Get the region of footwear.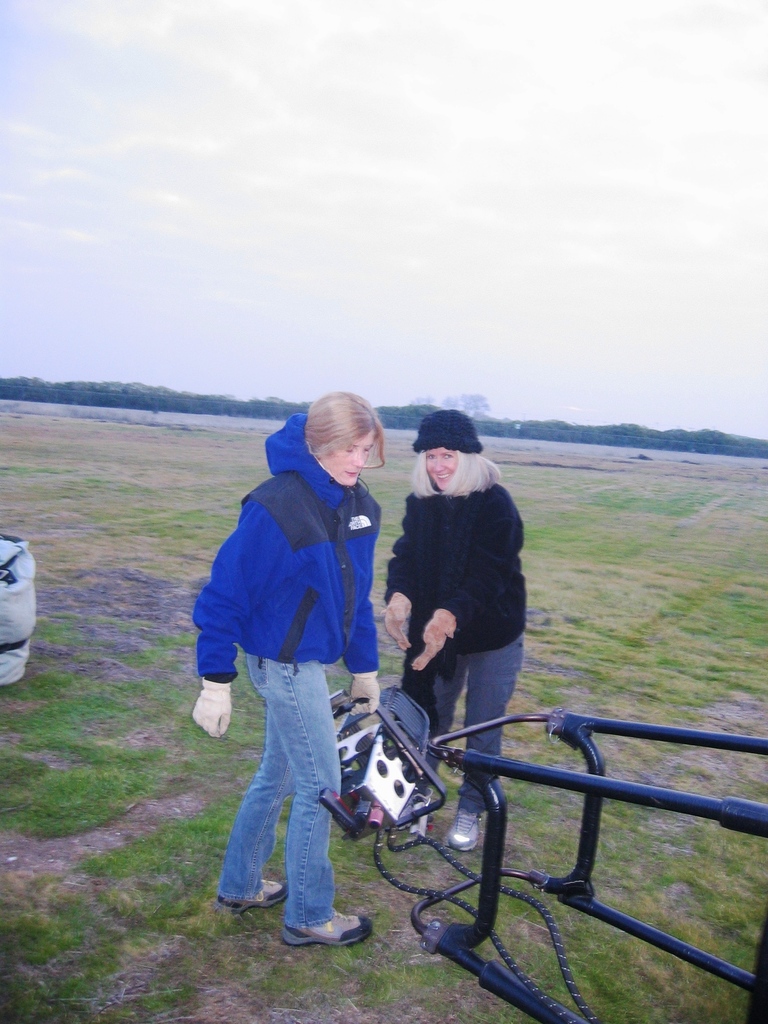
<bbox>447, 806, 494, 855</bbox>.
